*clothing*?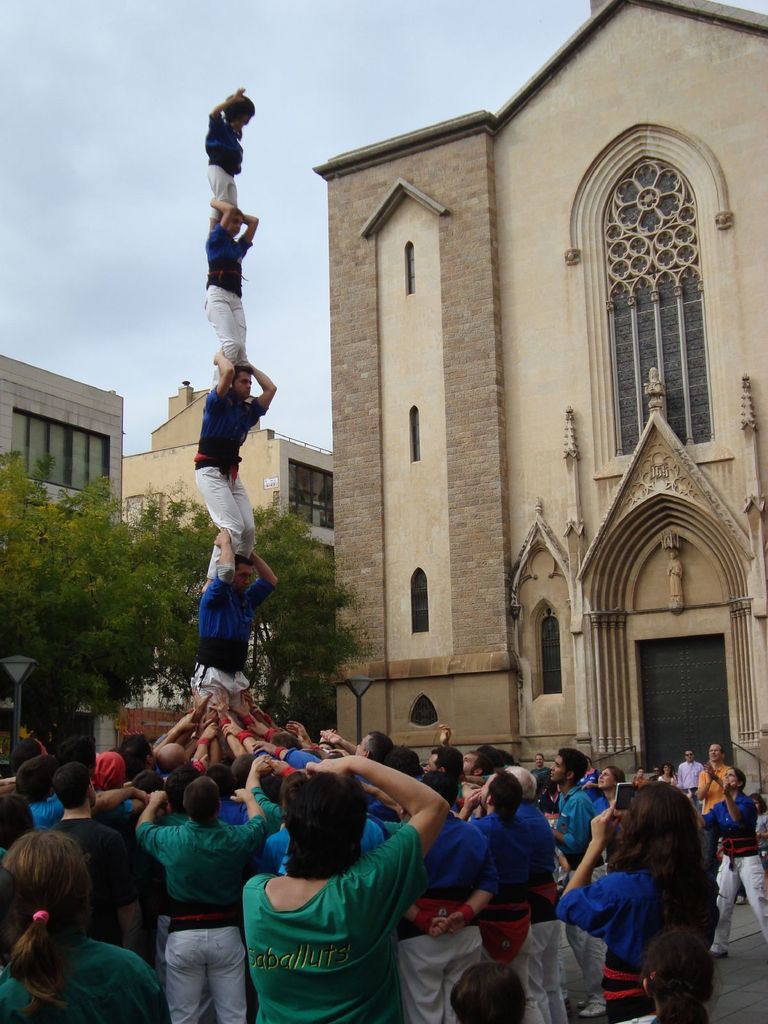
BBox(706, 787, 767, 955)
